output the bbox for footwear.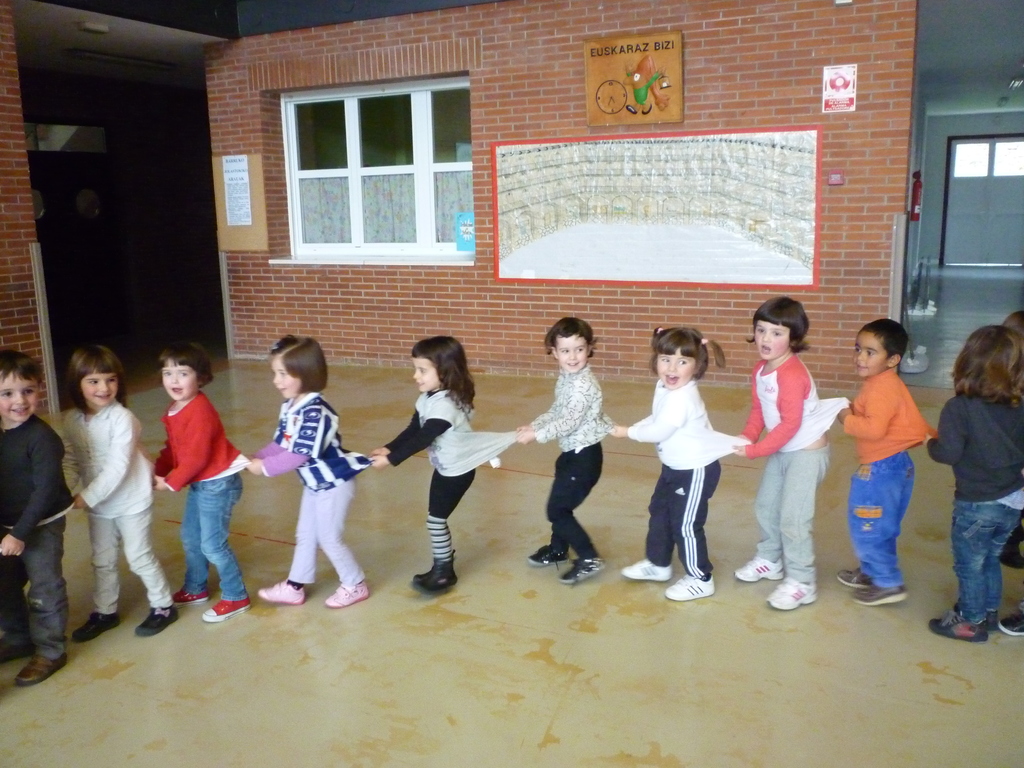
crop(668, 572, 713, 600).
